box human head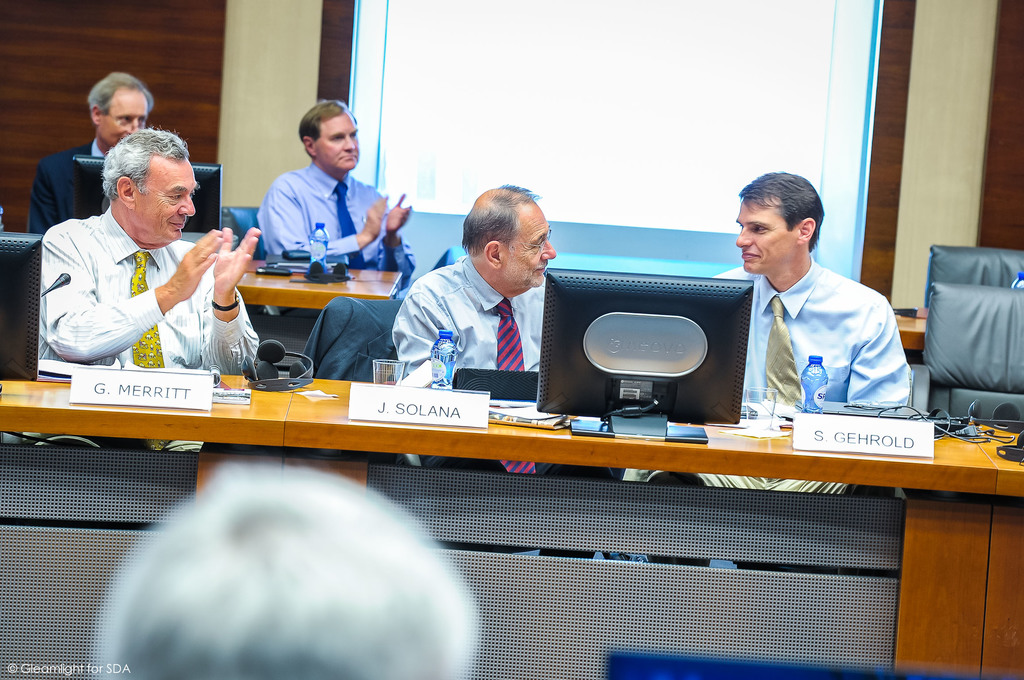
<bbox>297, 101, 359, 168</bbox>
